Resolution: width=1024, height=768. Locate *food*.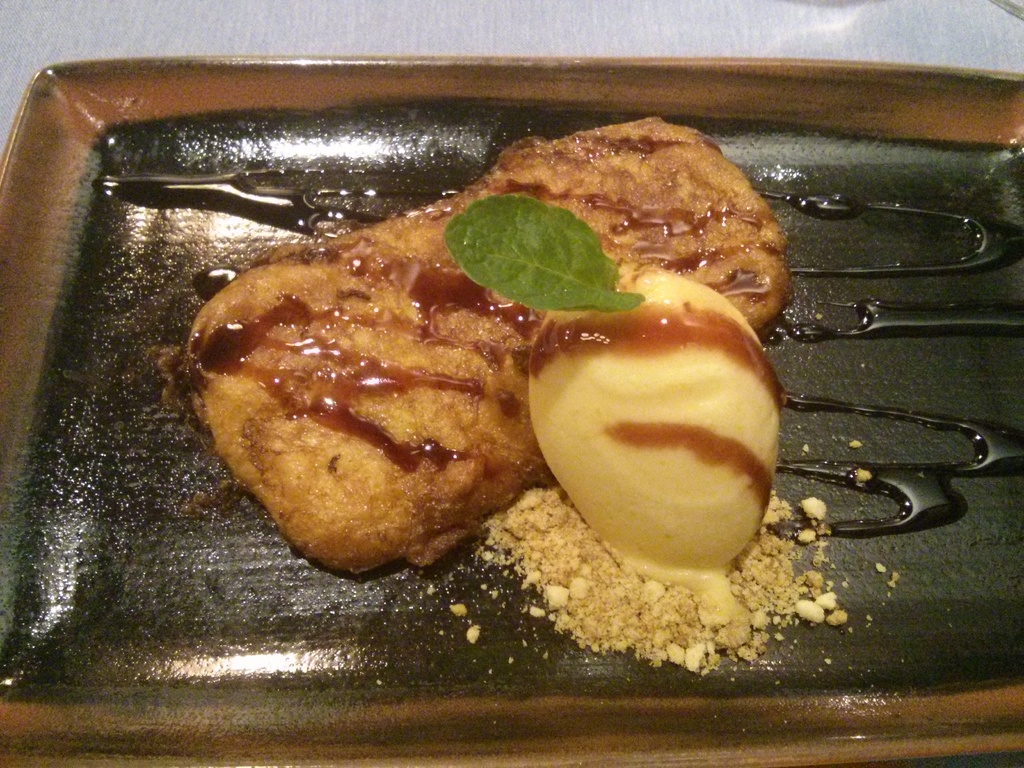
[left=532, top=273, right=785, bottom=614].
